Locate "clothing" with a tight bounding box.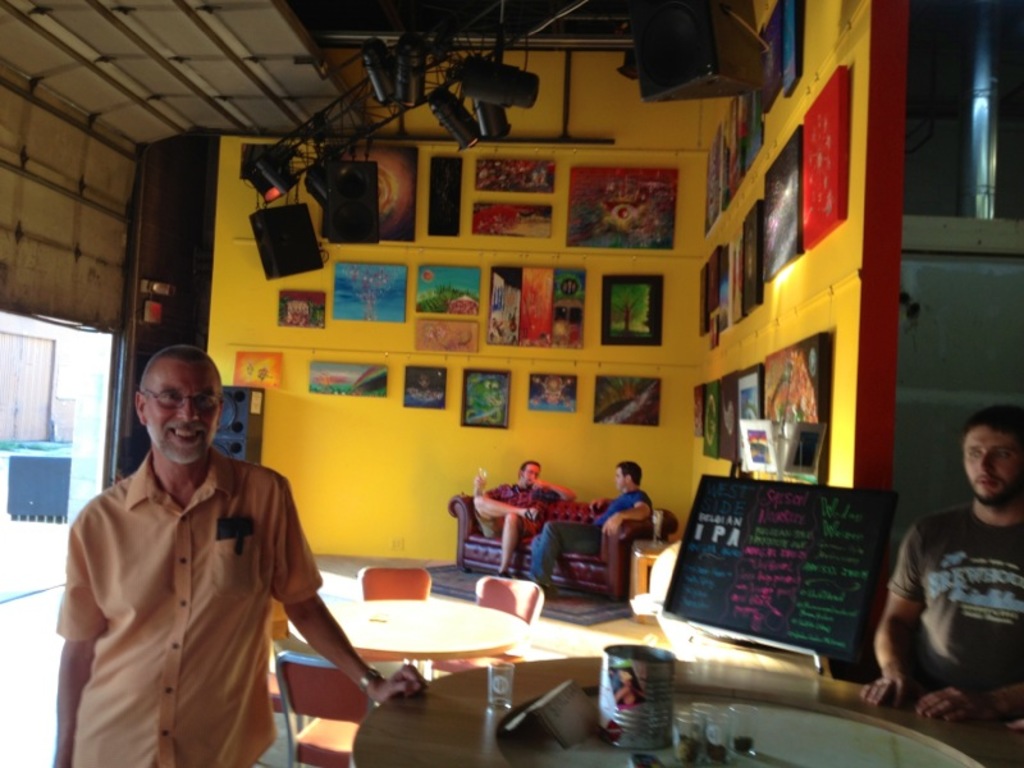
box=[892, 498, 1023, 736].
